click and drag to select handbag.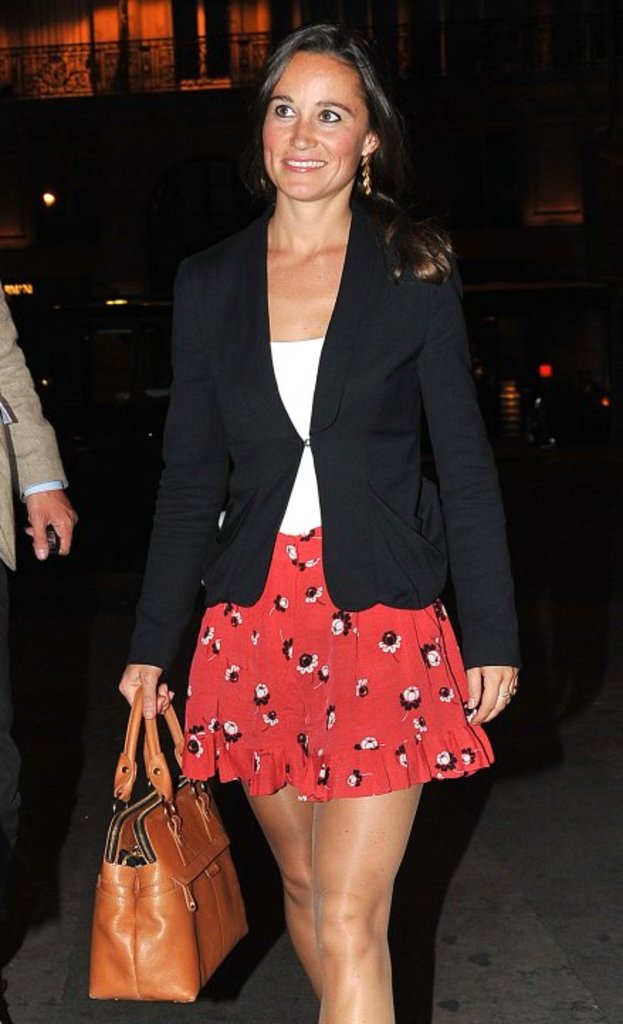
Selection: 88 682 254 1004.
